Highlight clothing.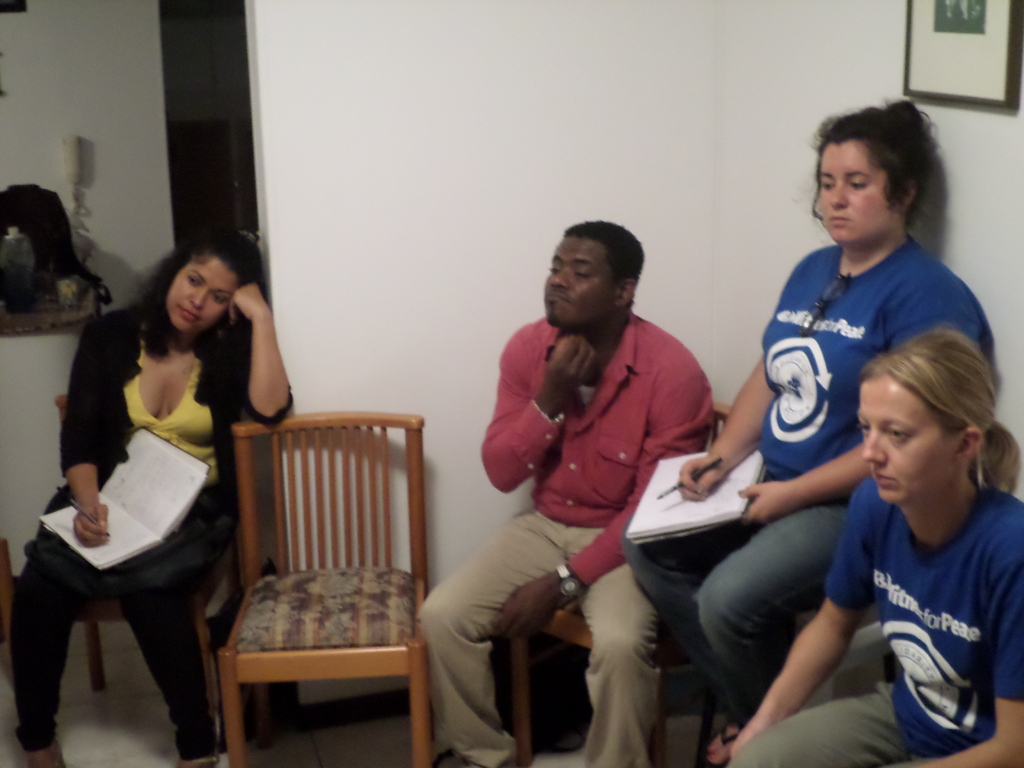
Highlighted region: (x1=710, y1=461, x2=1017, y2=767).
